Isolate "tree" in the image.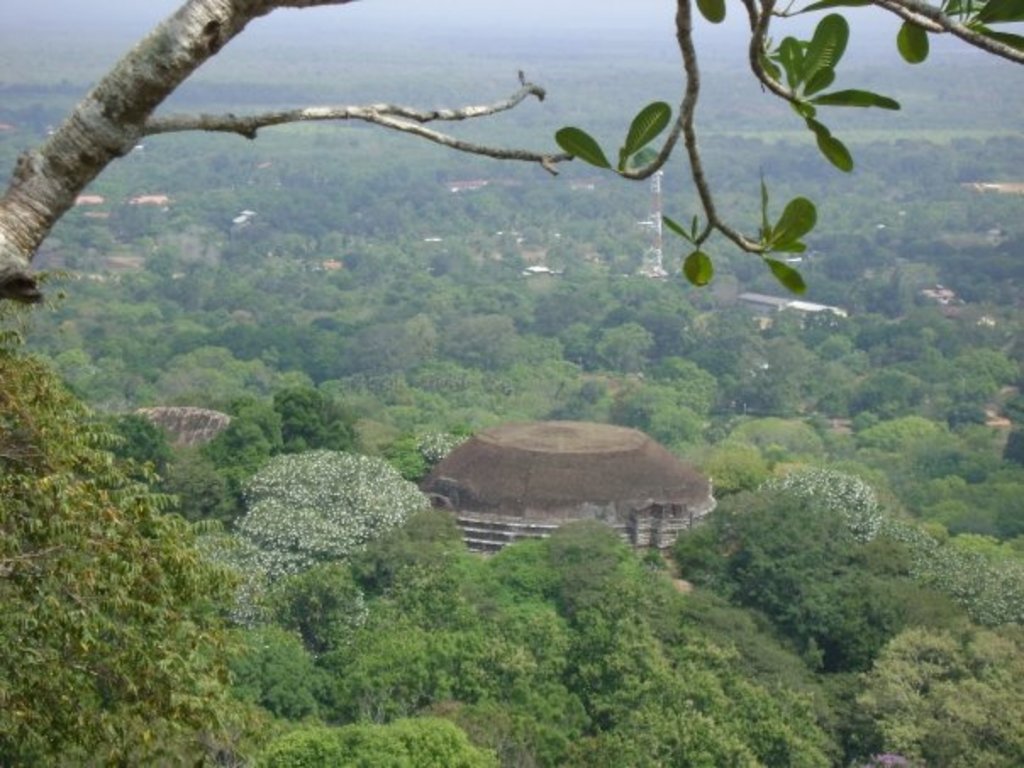
Isolated region: [849,370,929,417].
